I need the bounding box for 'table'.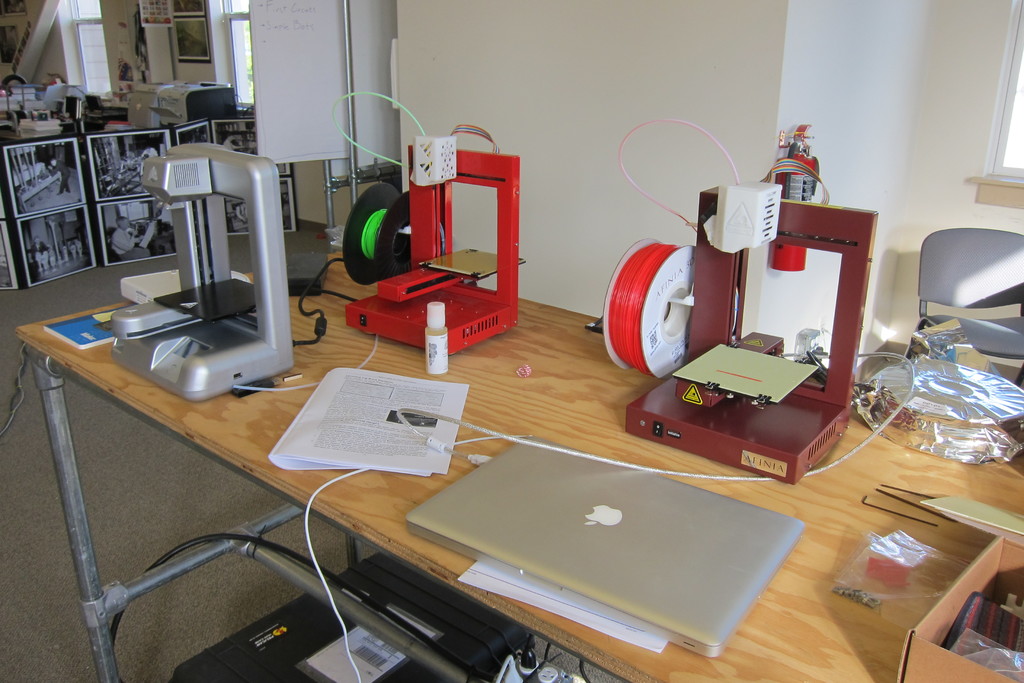
Here it is: pyautogui.locateOnScreen(95, 228, 980, 682).
